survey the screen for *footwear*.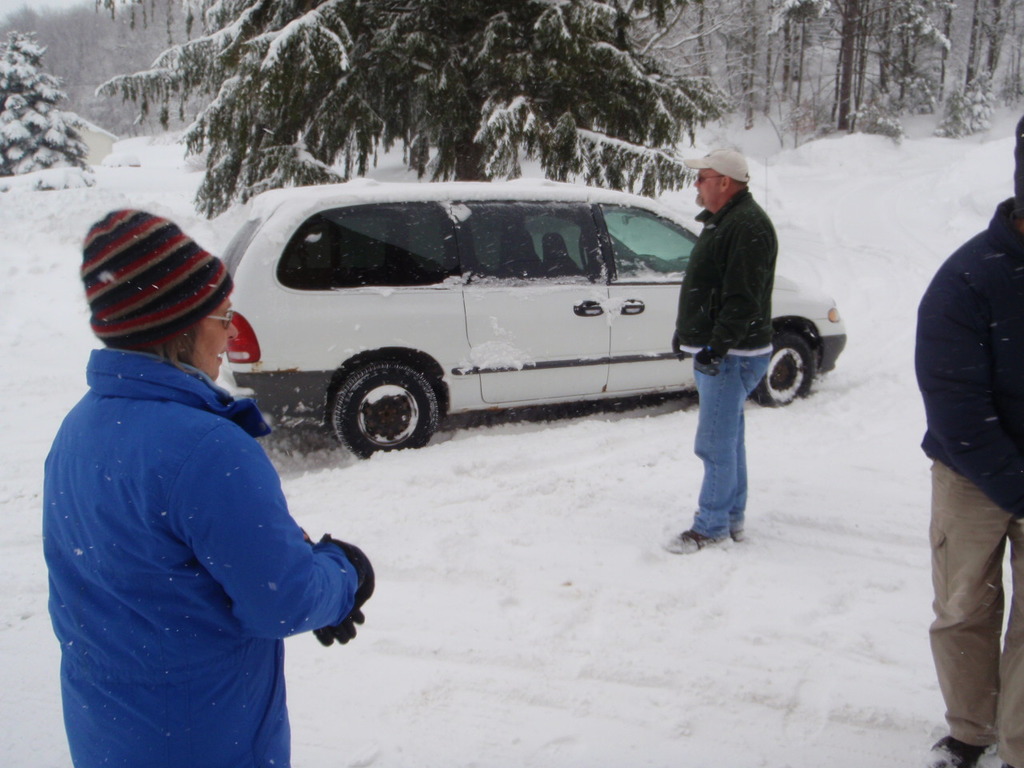
Survey found: locate(923, 734, 989, 767).
